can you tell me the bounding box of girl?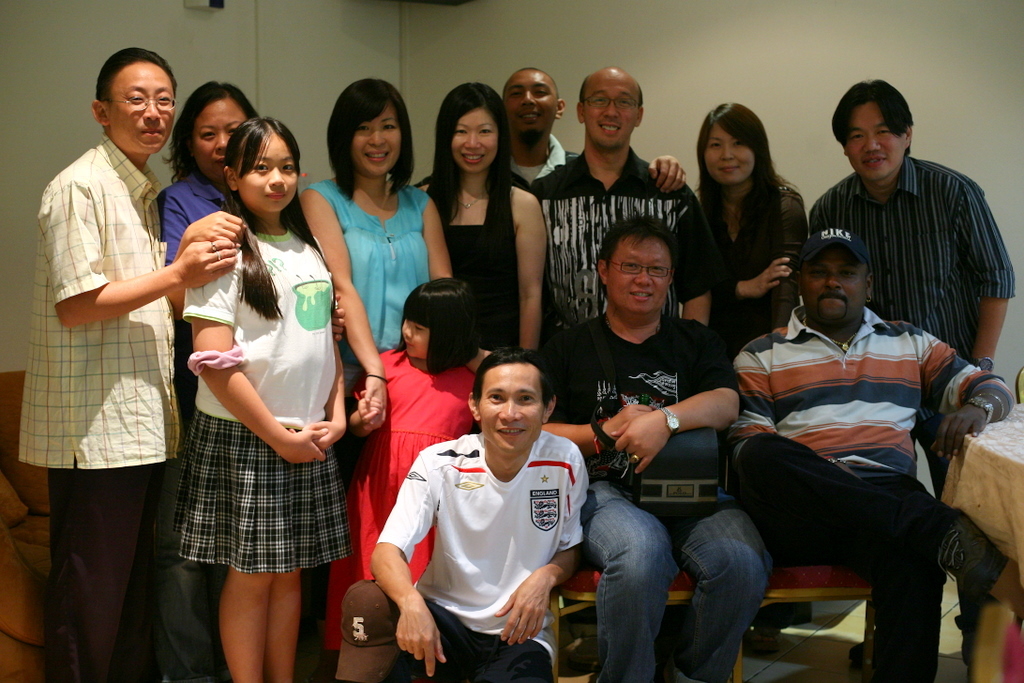
x1=340, y1=276, x2=480, y2=625.
